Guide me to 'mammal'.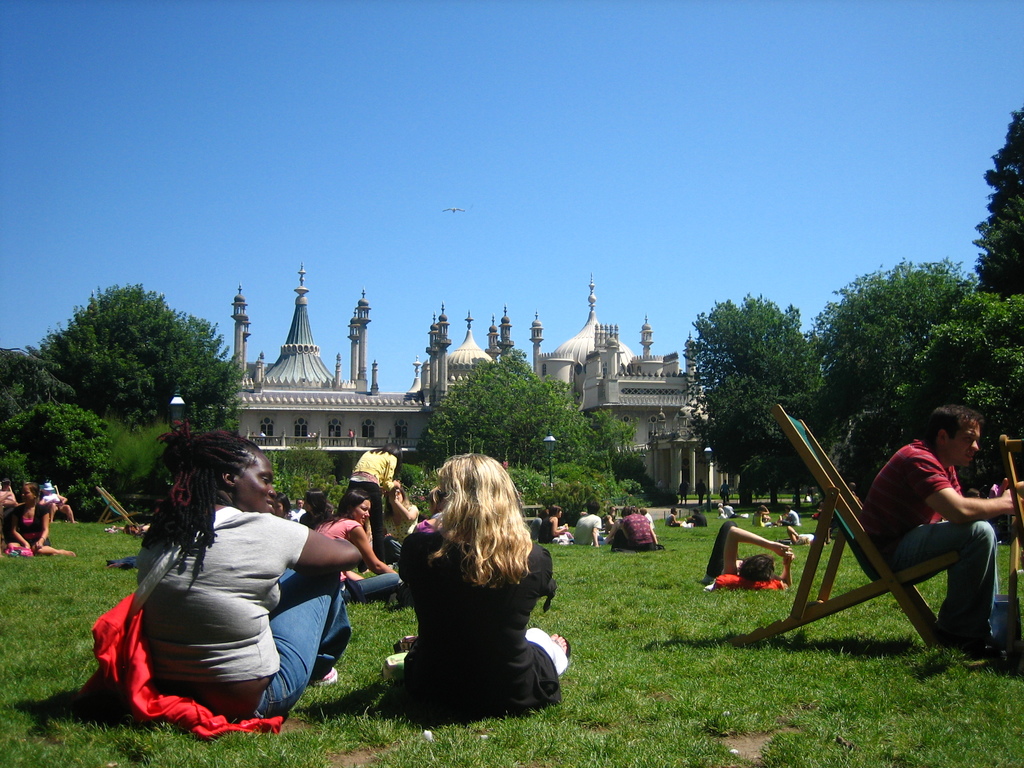
Guidance: left=965, top=488, right=981, bottom=500.
